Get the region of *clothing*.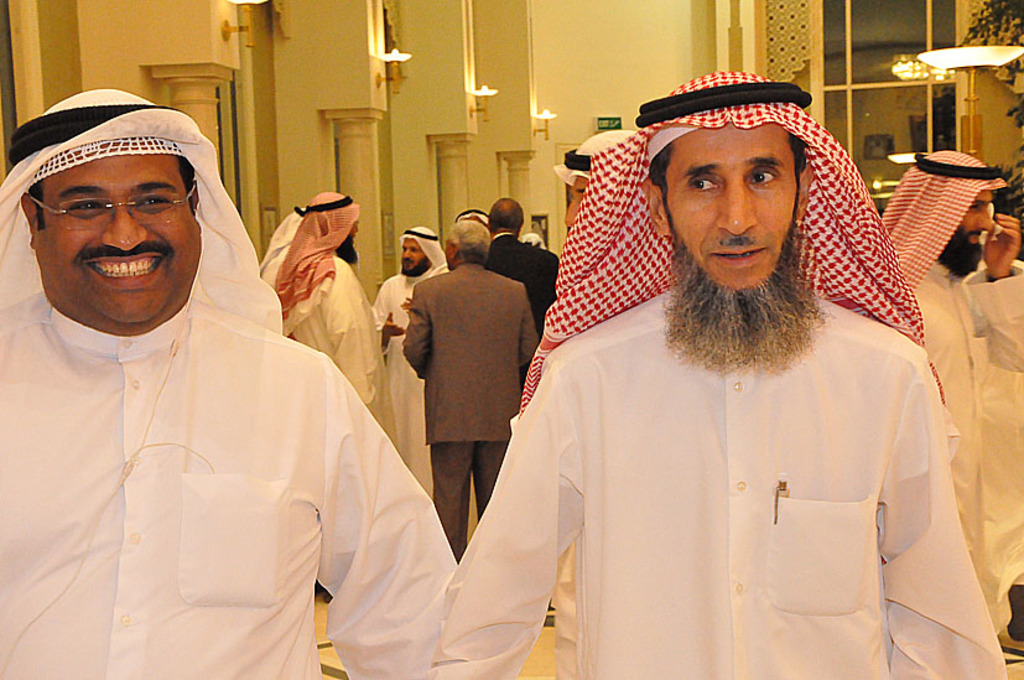
{"left": 396, "top": 224, "right": 535, "bottom": 559}.
